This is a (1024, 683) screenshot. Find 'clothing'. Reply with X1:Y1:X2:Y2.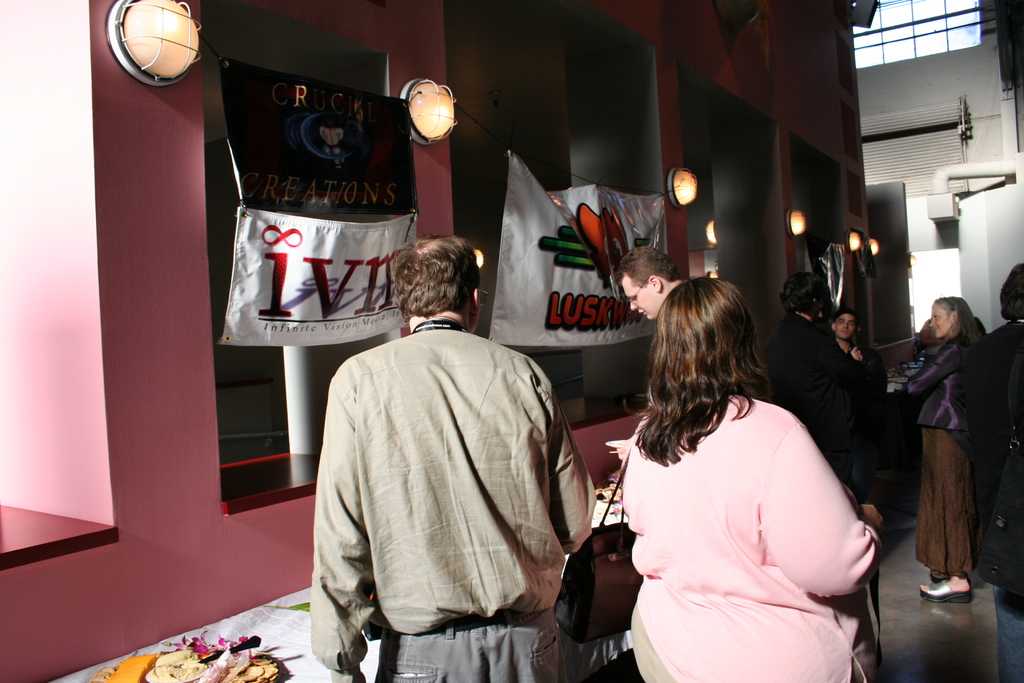
993:585:1023:682.
